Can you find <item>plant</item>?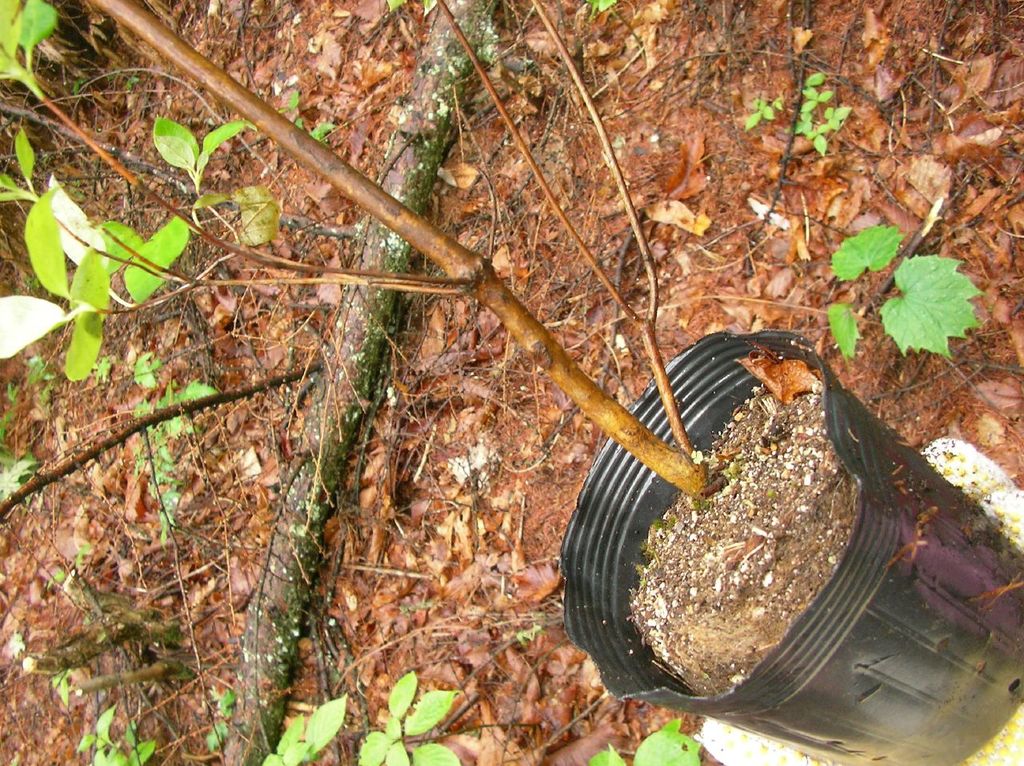
Yes, bounding box: bbox=[65, 70, 967, 751].
